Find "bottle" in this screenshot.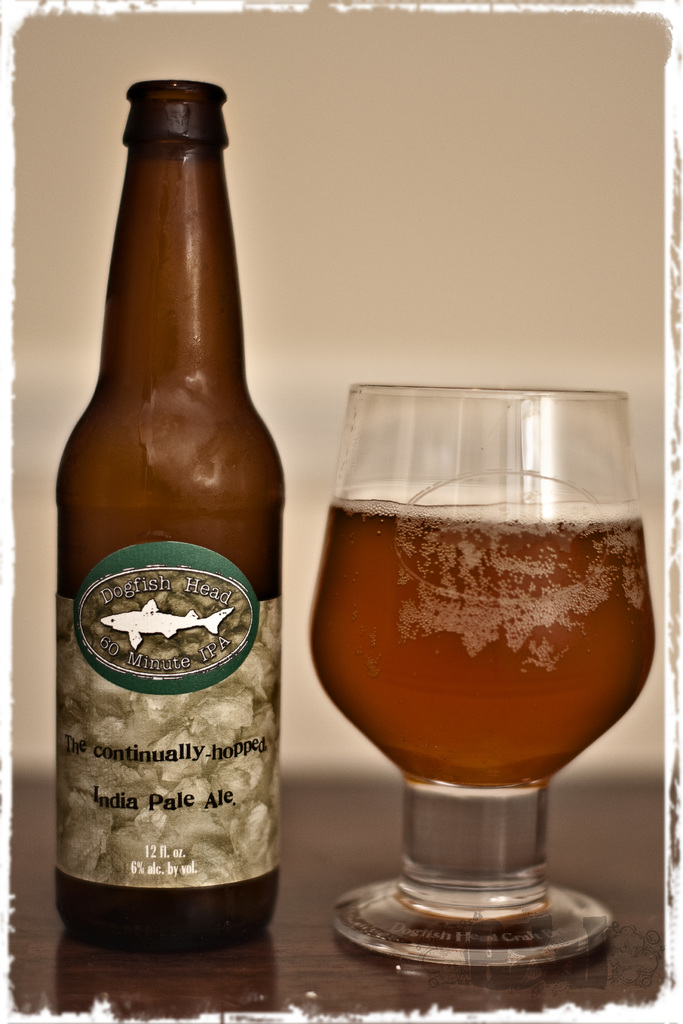
The bounding box for "bottle" is <box>60,80,281,947</box>.
